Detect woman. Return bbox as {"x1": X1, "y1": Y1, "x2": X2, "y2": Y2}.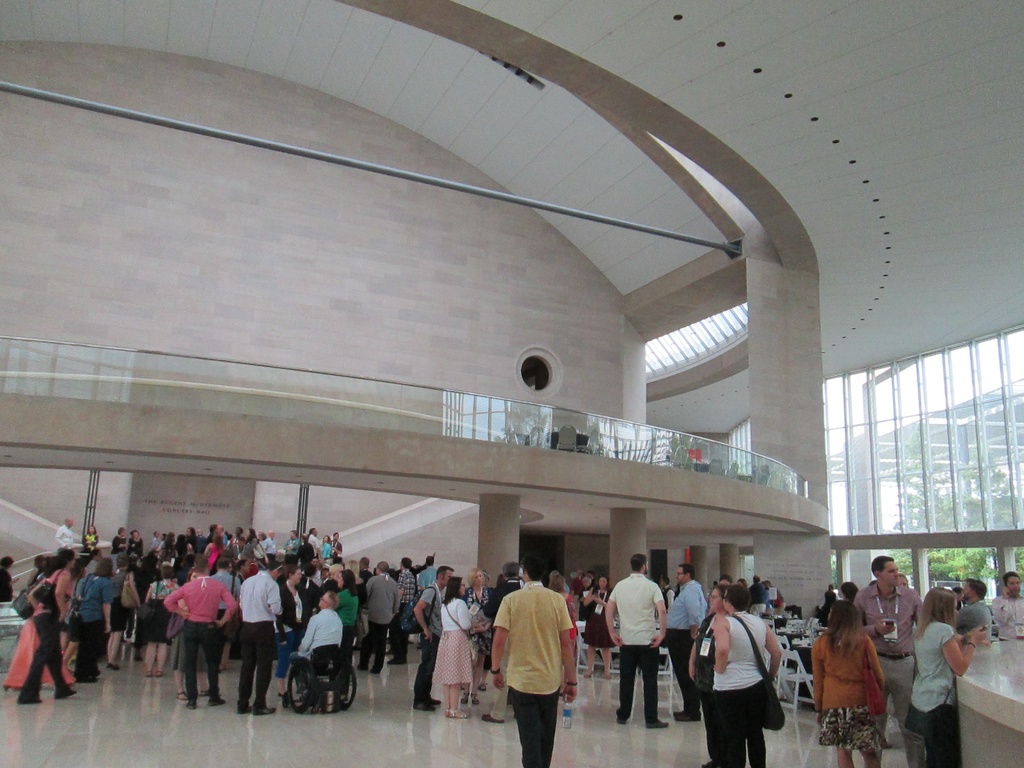
{"x1": 70, "y1": 551, "x2": 112, "y2": 681}.
